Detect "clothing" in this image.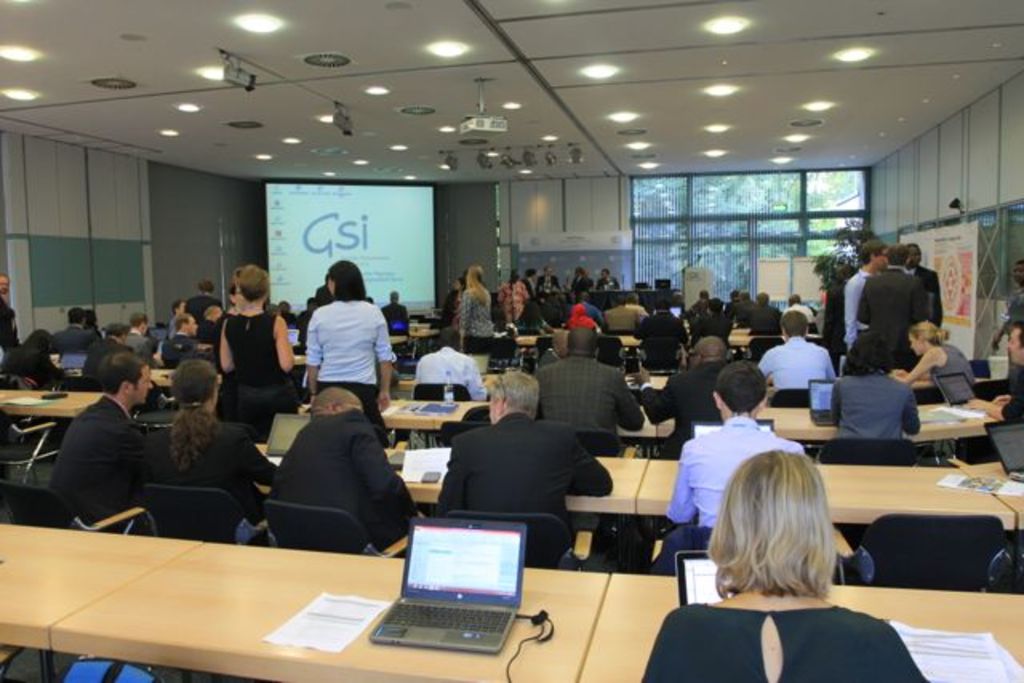
Detection: (827, 366, 930, 448).
